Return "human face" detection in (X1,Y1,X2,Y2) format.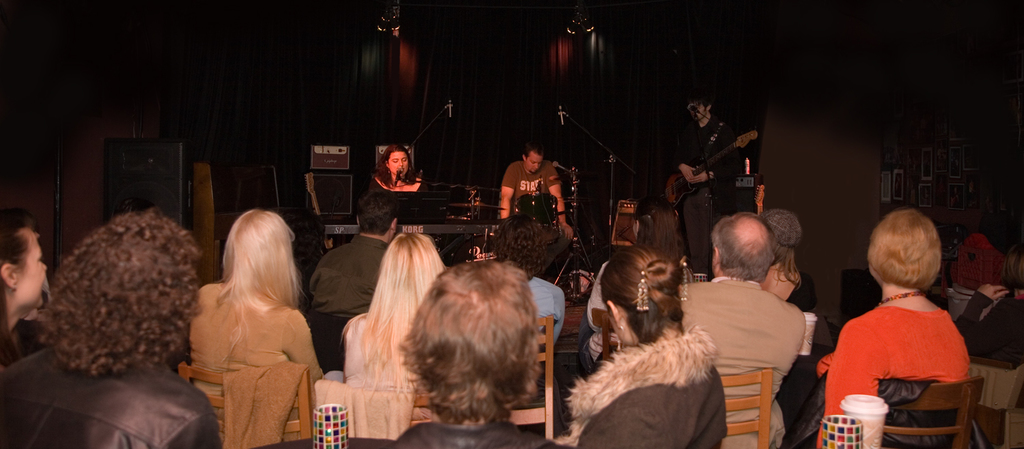
(525,154,545,173).
